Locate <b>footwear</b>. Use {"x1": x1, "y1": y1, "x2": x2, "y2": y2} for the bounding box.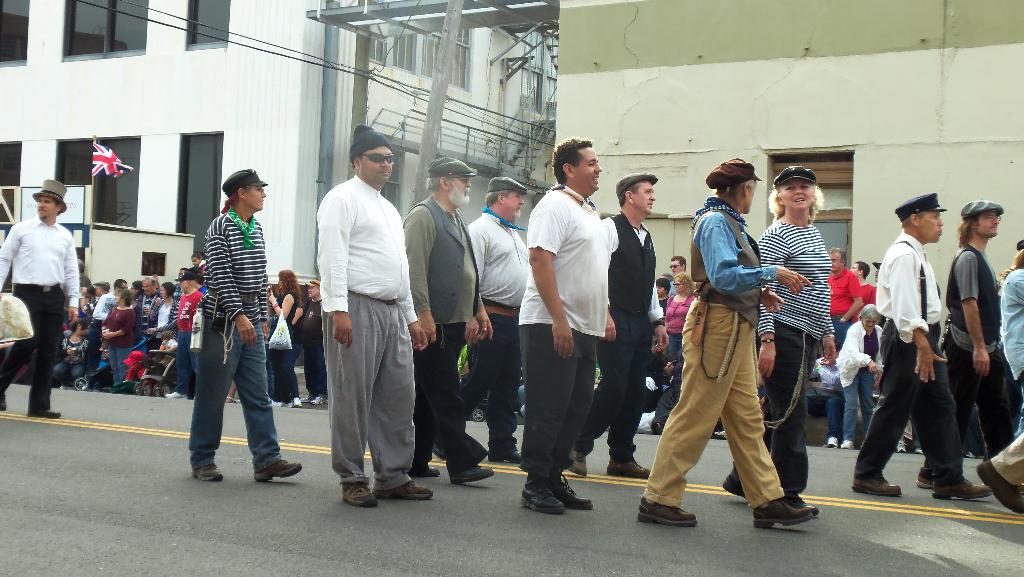
{"x1": 841, "y1": 441, "x2": 855, "y2": 448}.
